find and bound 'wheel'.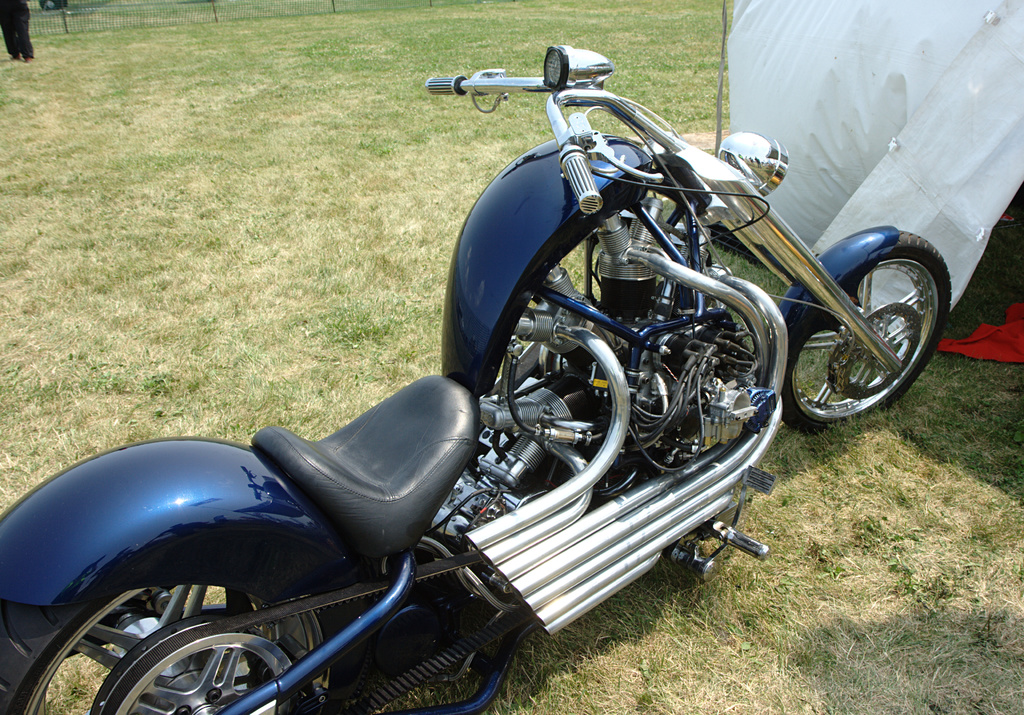
Bound: 788/237/929/422.
